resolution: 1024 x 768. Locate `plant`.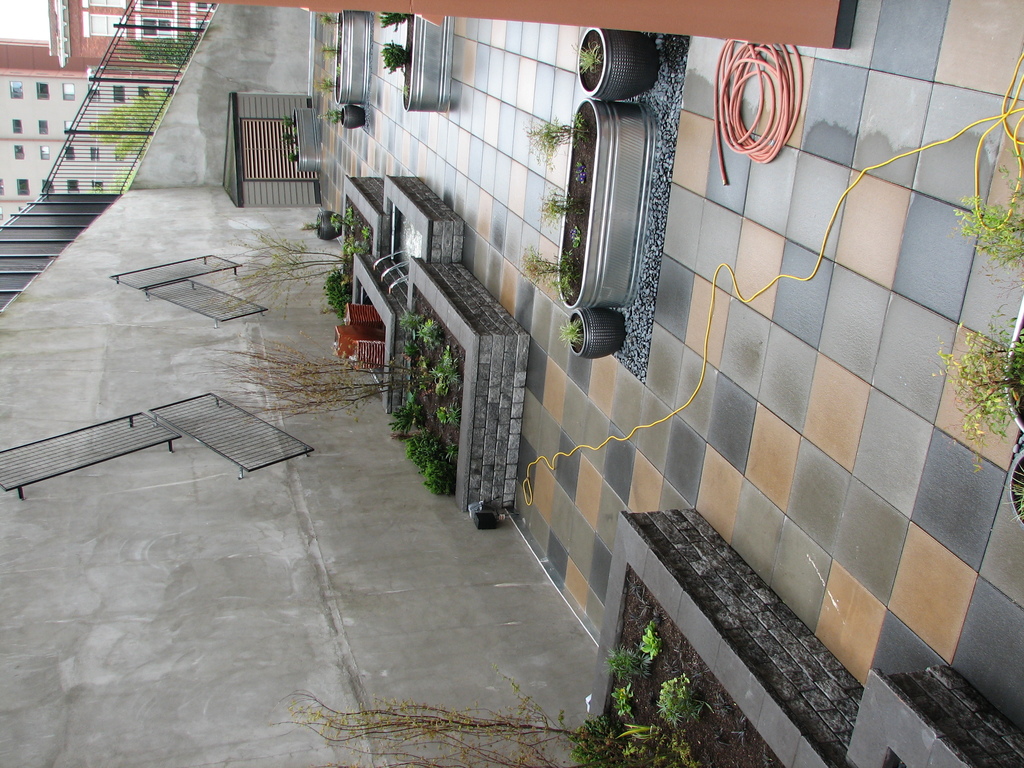
BBox(371, 4, 417, 35).
